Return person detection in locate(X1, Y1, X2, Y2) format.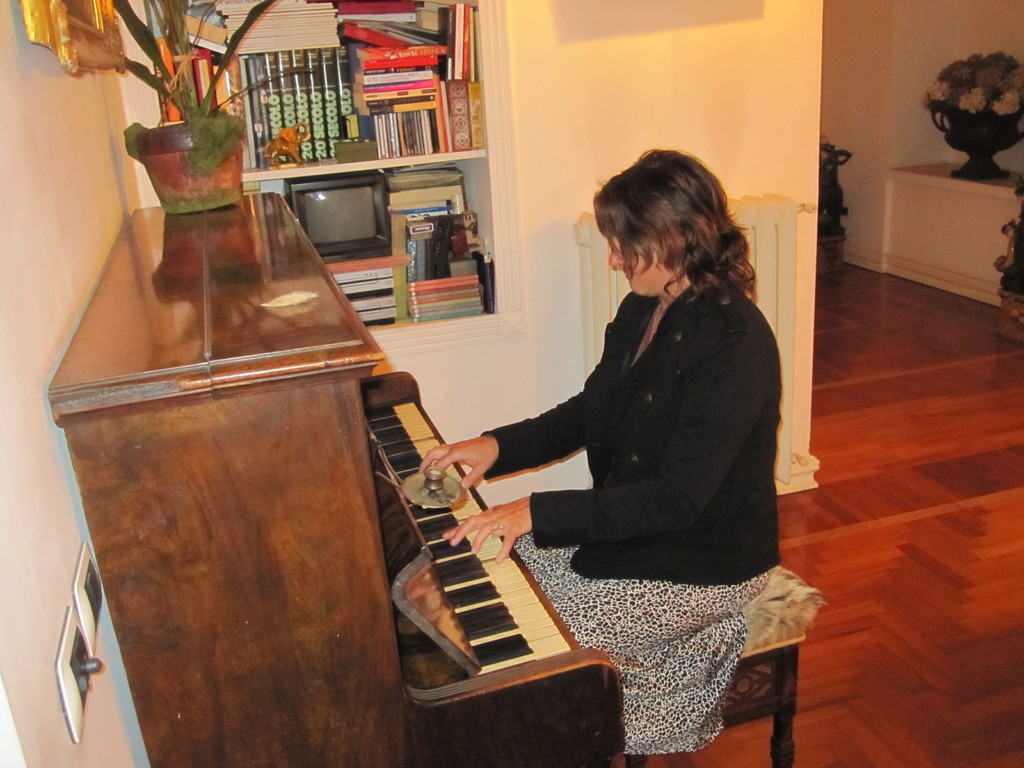
locate(460, 138, 790, 684).
